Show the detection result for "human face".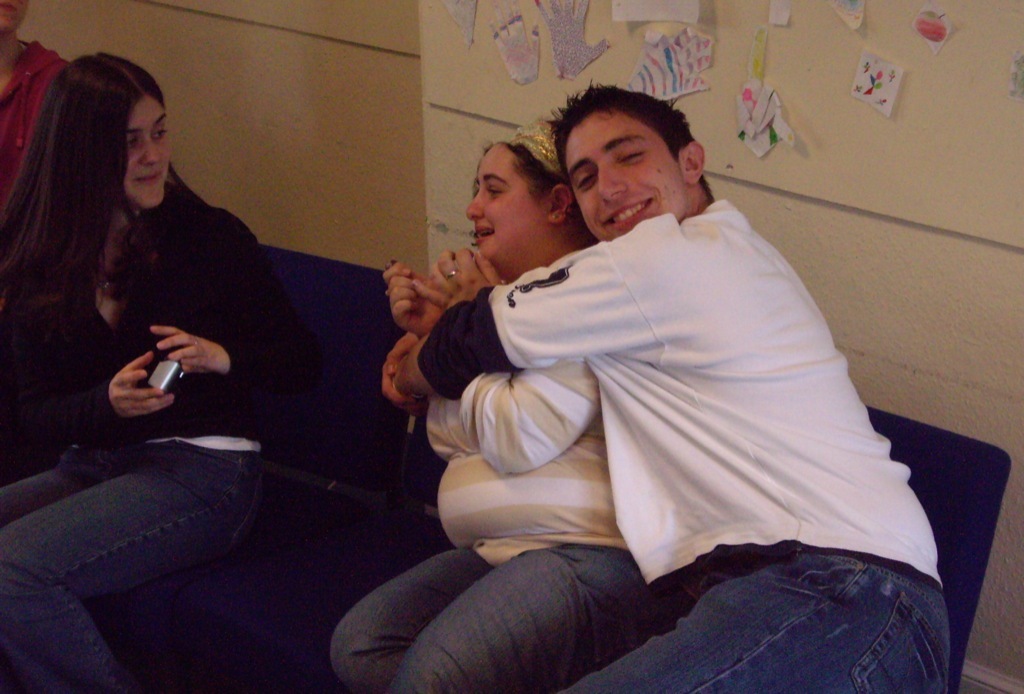
left=122, top=95, right=170, bottom=205.
